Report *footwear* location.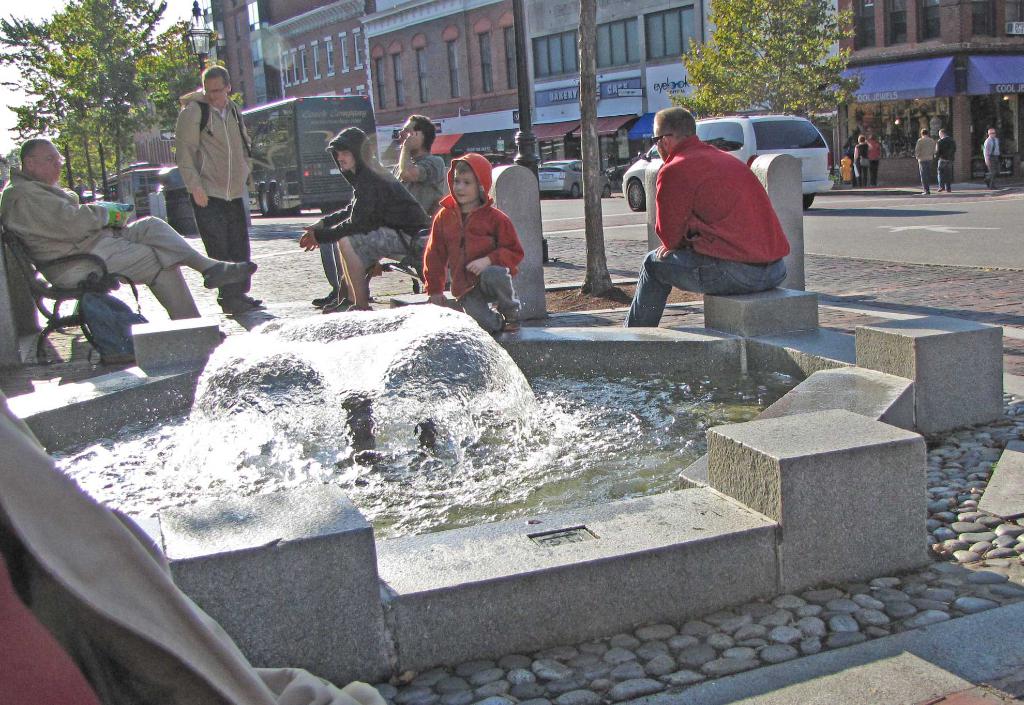
Report: 311/288/334/306.
